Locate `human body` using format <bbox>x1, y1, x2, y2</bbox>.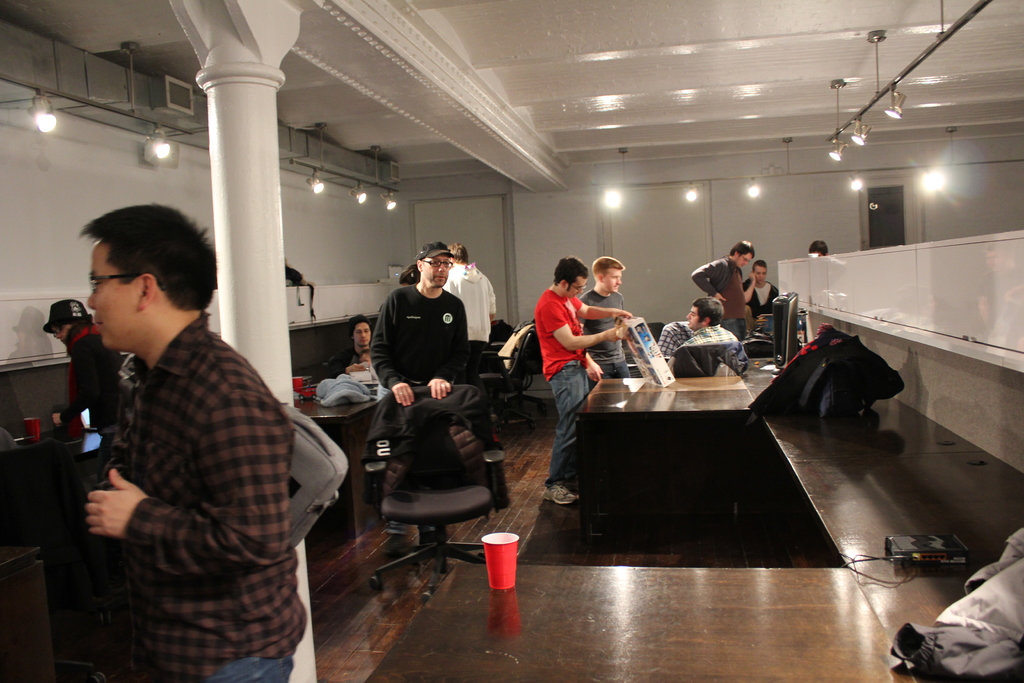
<bbox>537, 289, 633, 508</bbox>.
